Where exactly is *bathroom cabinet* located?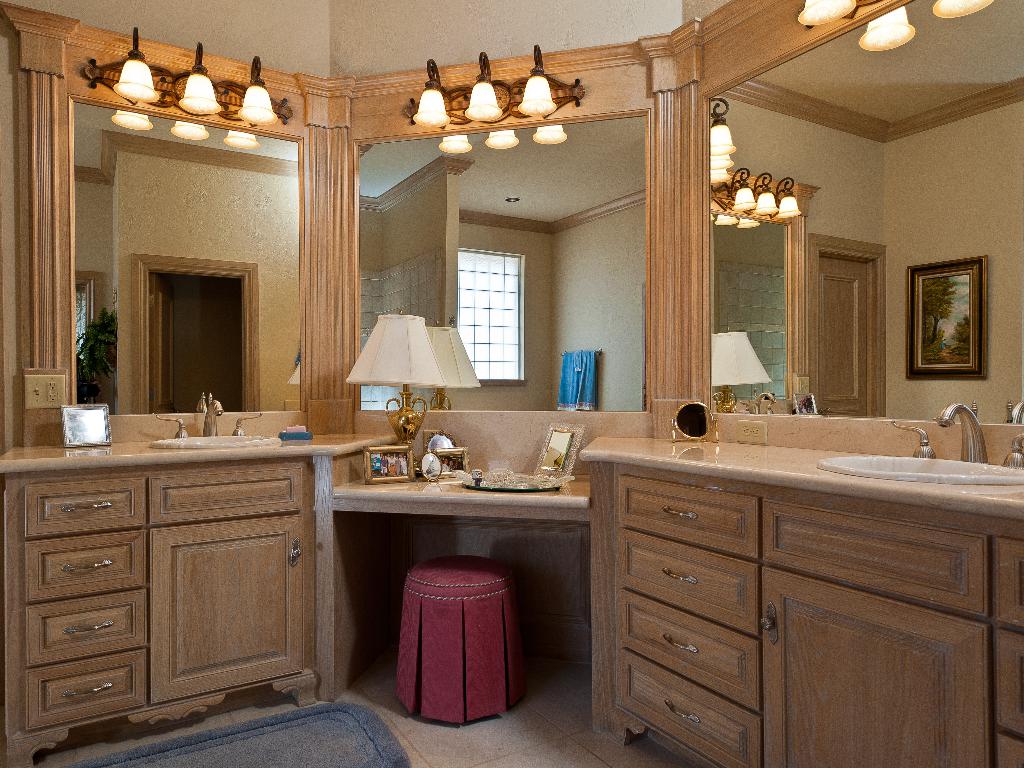
Its bounding box is {"left": 0, "top": 442, "right": 394, "bottom": 767}.
